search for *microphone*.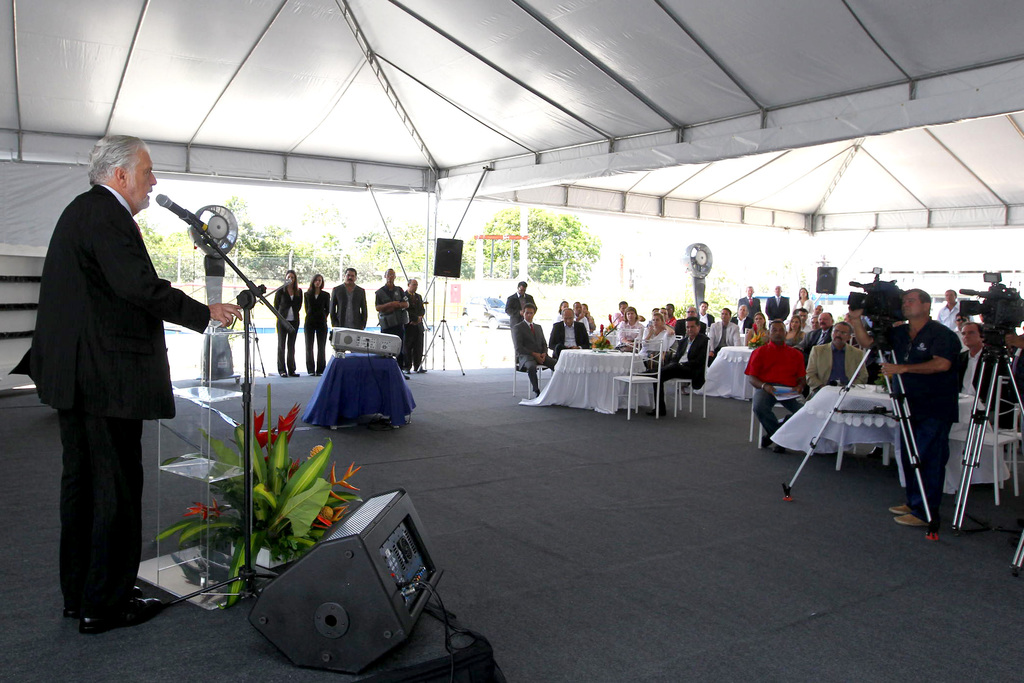
Found at box=[147, 190, 207, 231].
